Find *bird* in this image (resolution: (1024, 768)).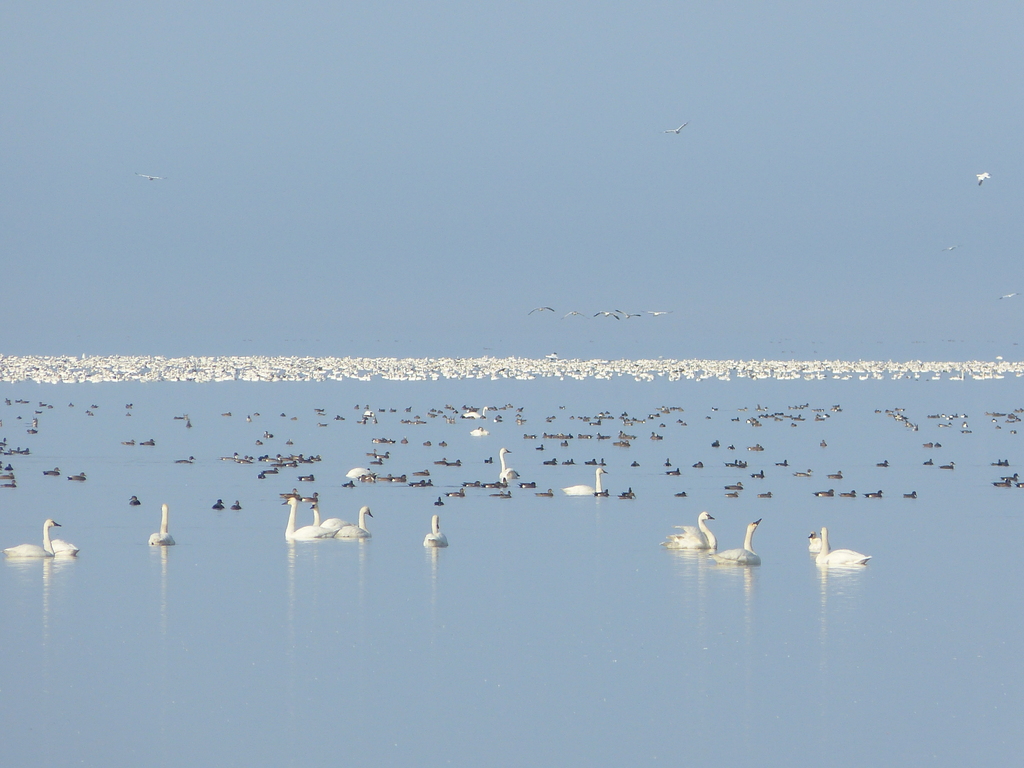
bbox=(262, 431, 274, 440).
